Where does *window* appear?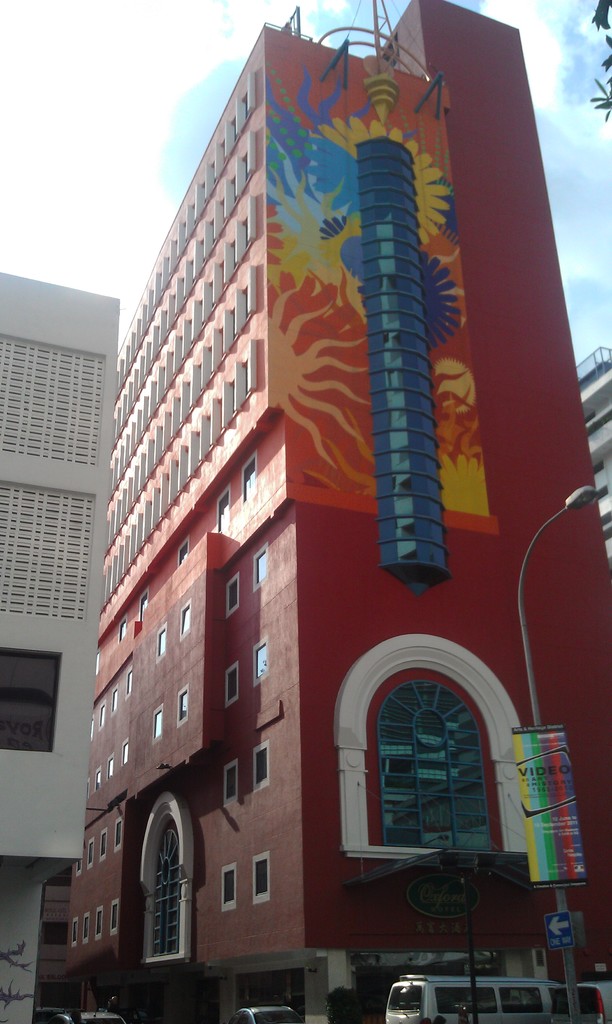
Appears at l=98, t=700, r=105, b=730.
